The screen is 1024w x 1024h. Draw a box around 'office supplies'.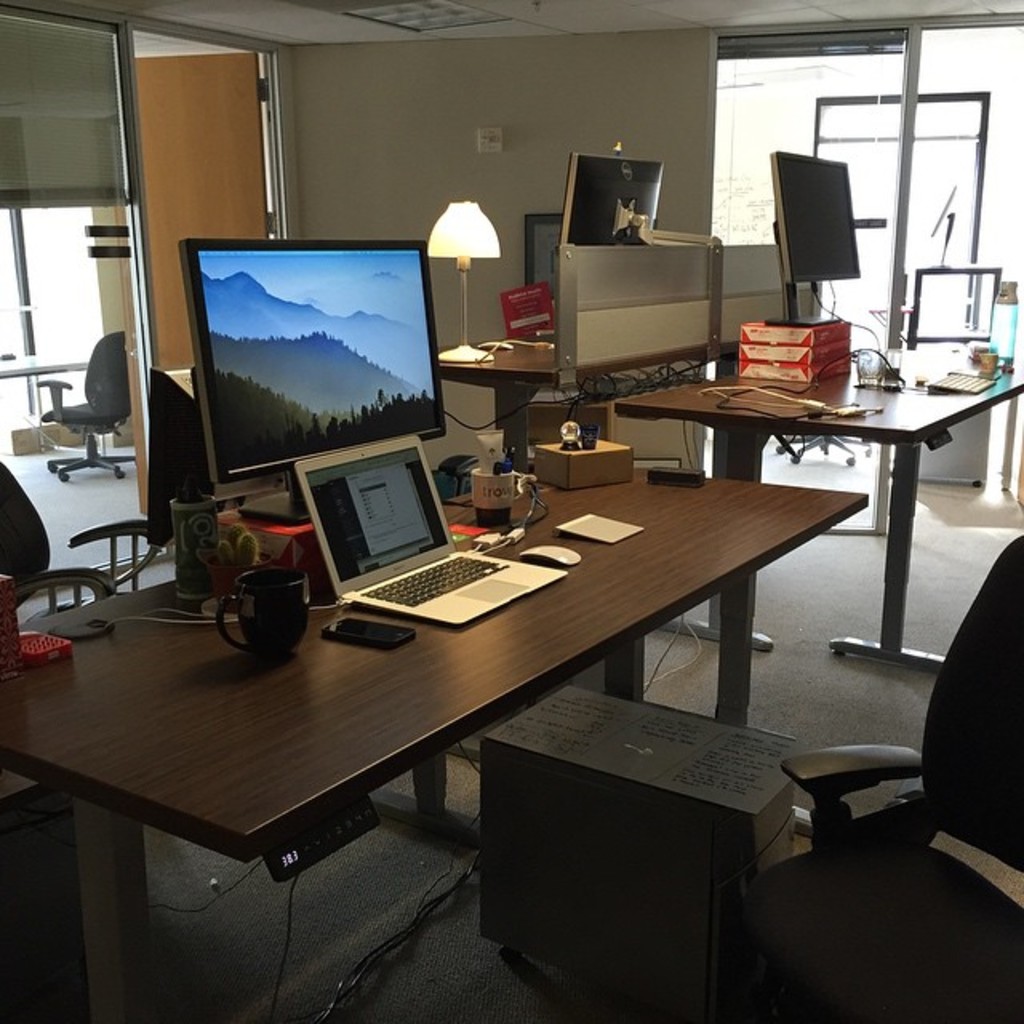
rect(621, 358, 1022, 669).
